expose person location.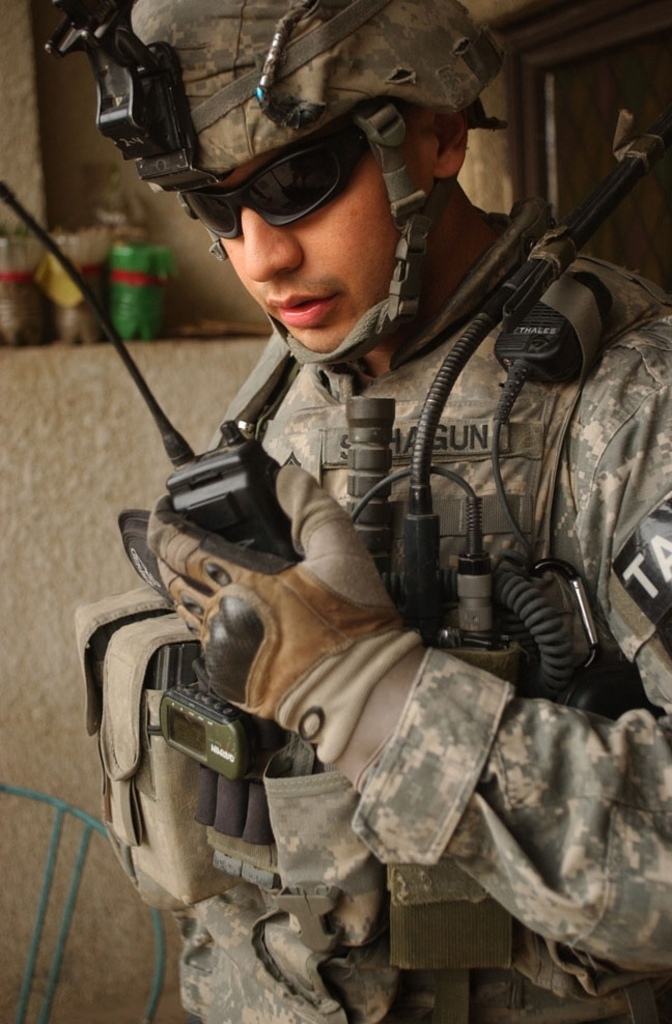
Exposed at crop(61, 59, 622, 955).
